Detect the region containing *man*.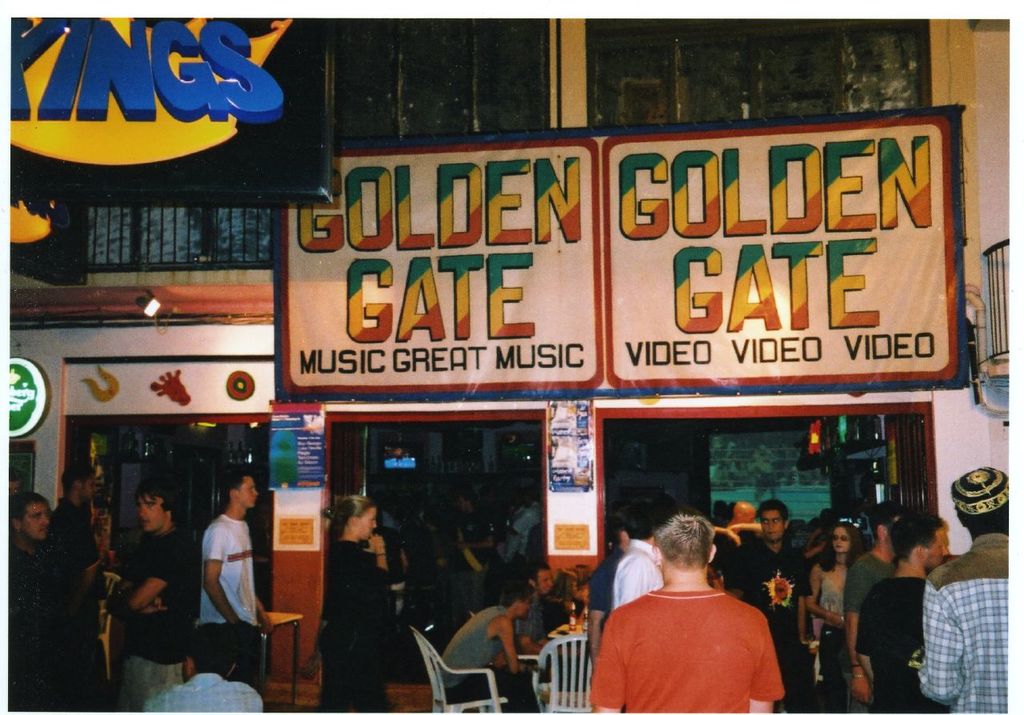
BBox(50, 471, 115, 714).
